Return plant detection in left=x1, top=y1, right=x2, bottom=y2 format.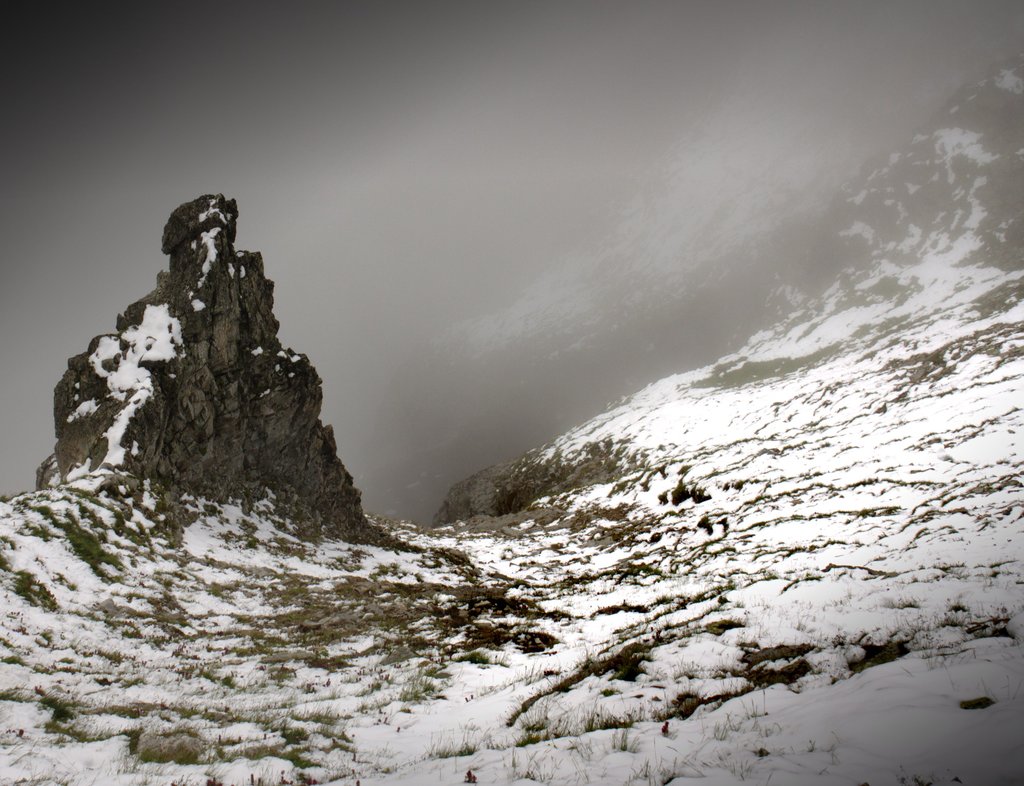
left=691, top=482, right=716, bottom=508.
